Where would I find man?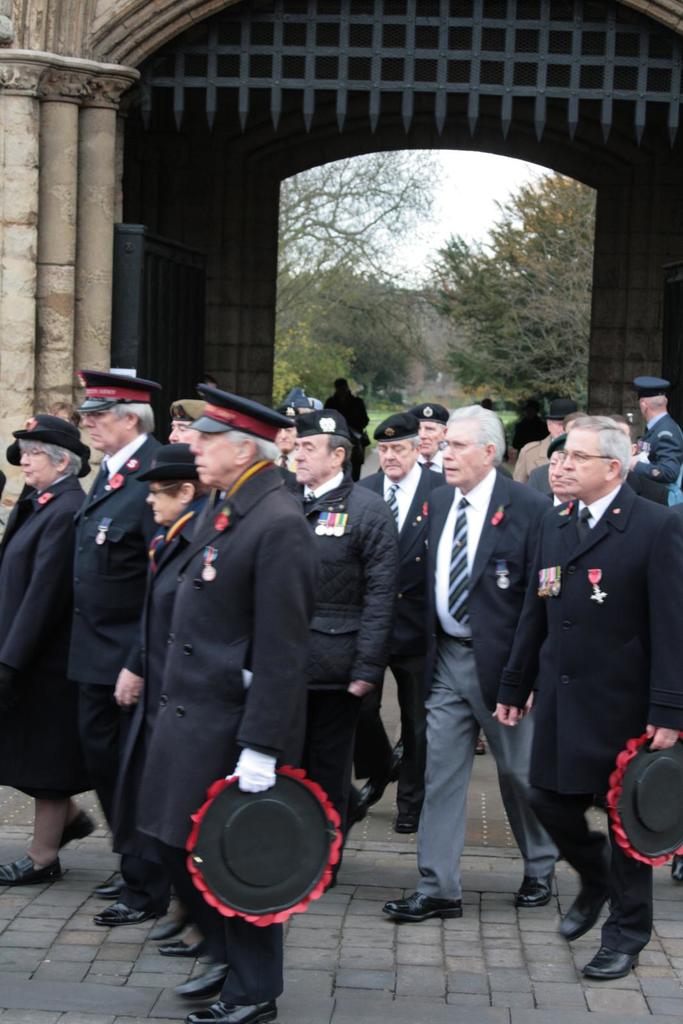
At 407 408 447 483.
